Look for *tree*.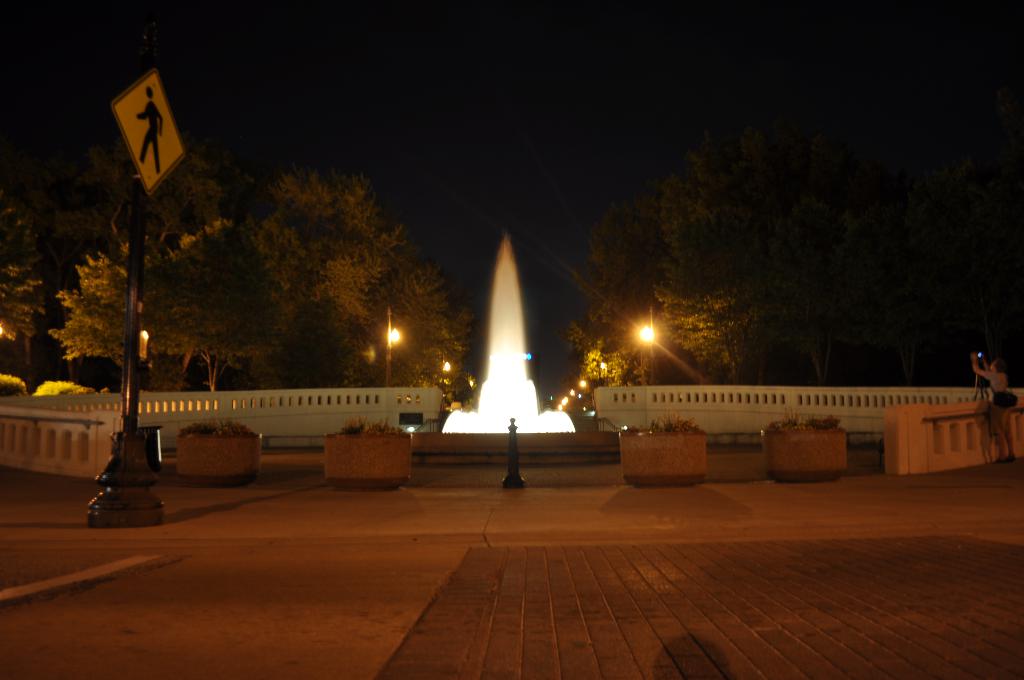
Found: (left=316, top=250, right=473, bottom=401).
